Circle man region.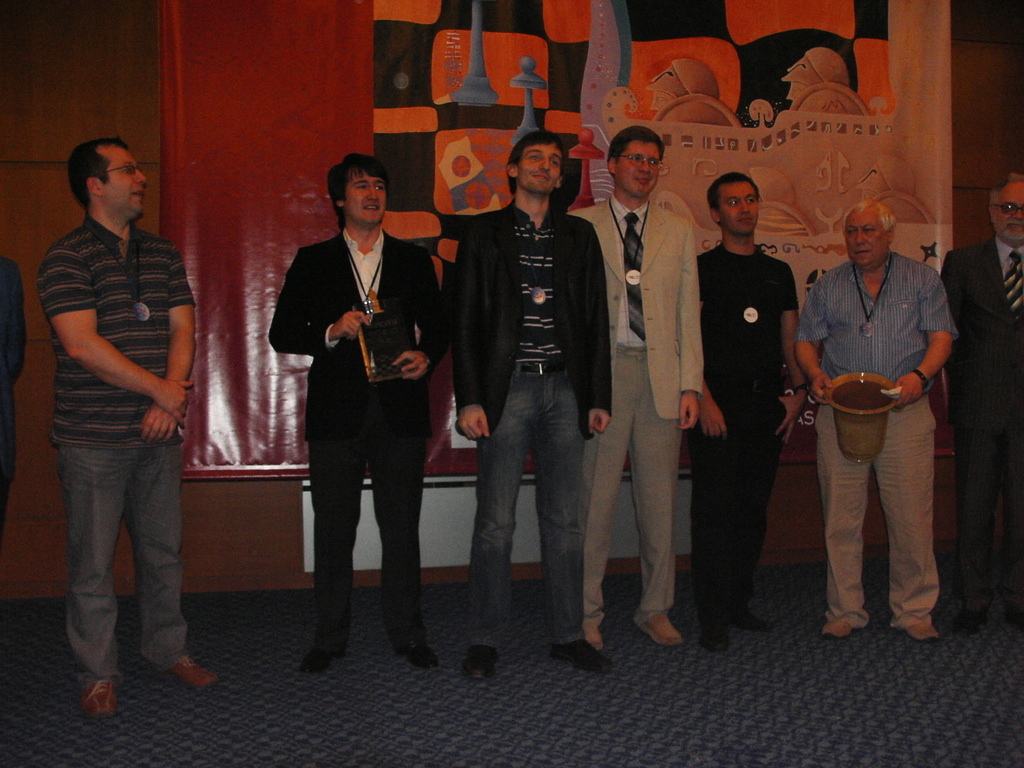
Region: {"x1": 568, "y1": 125, "x2": 701, "y2": 648}.
